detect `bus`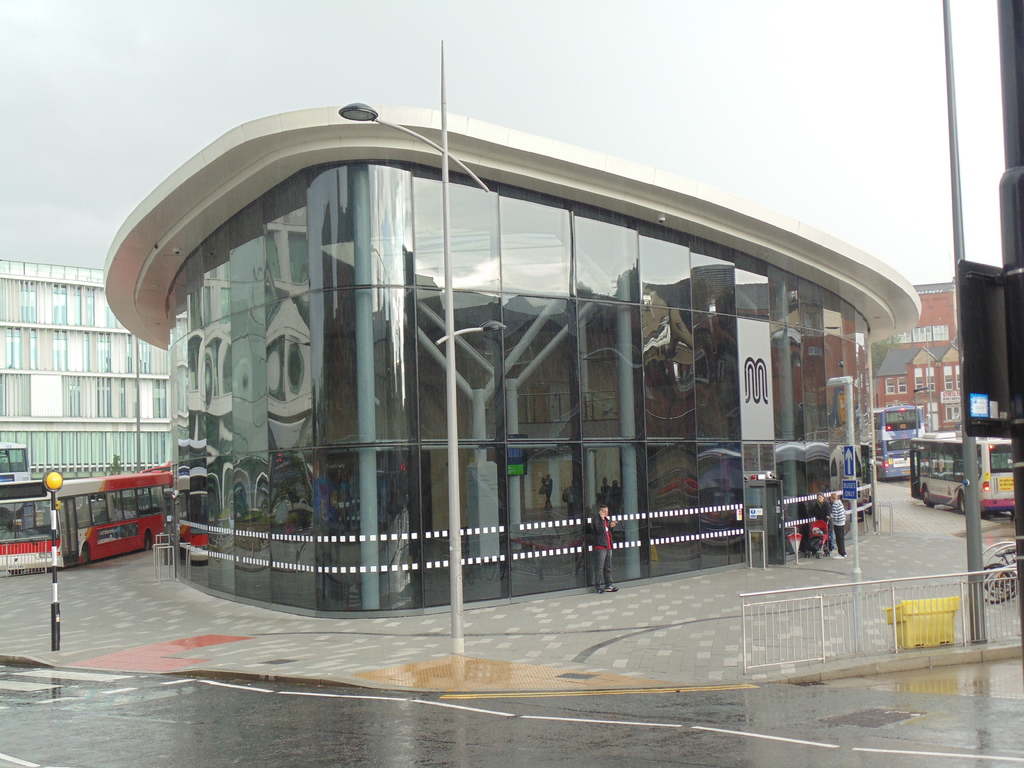
(x1=904, y1=429, x2=1014, y2=519)
